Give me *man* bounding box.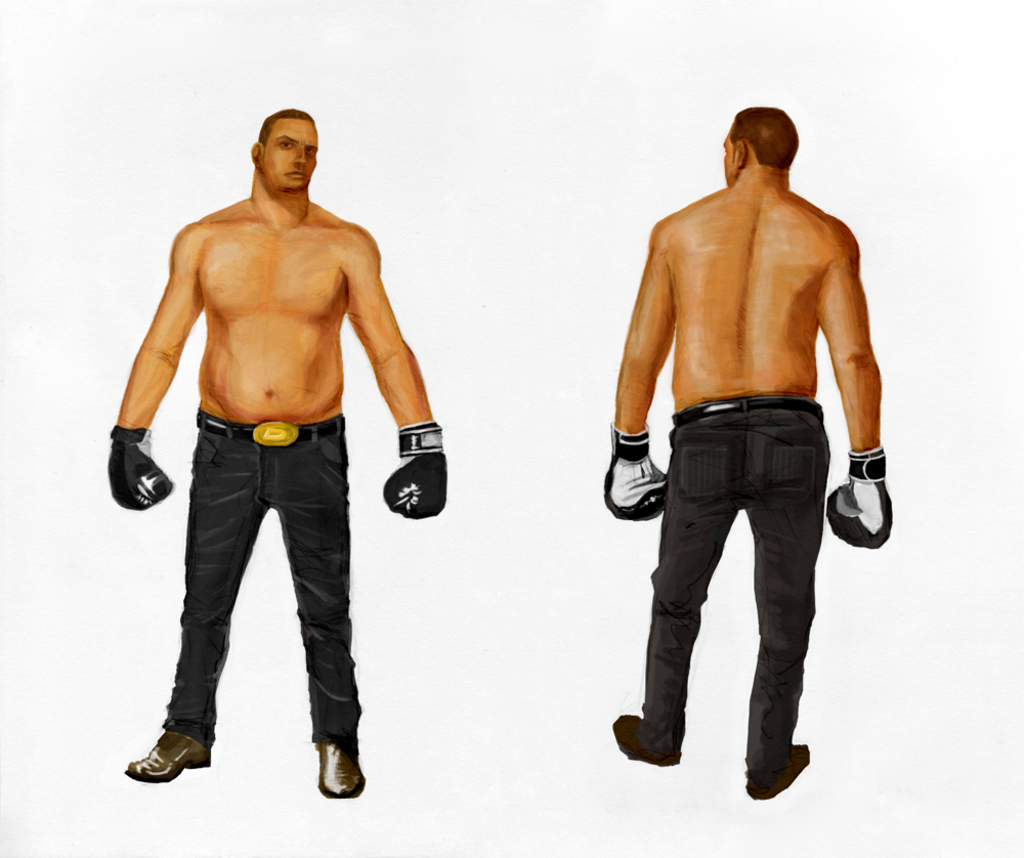
103, 106, 450, 805.
